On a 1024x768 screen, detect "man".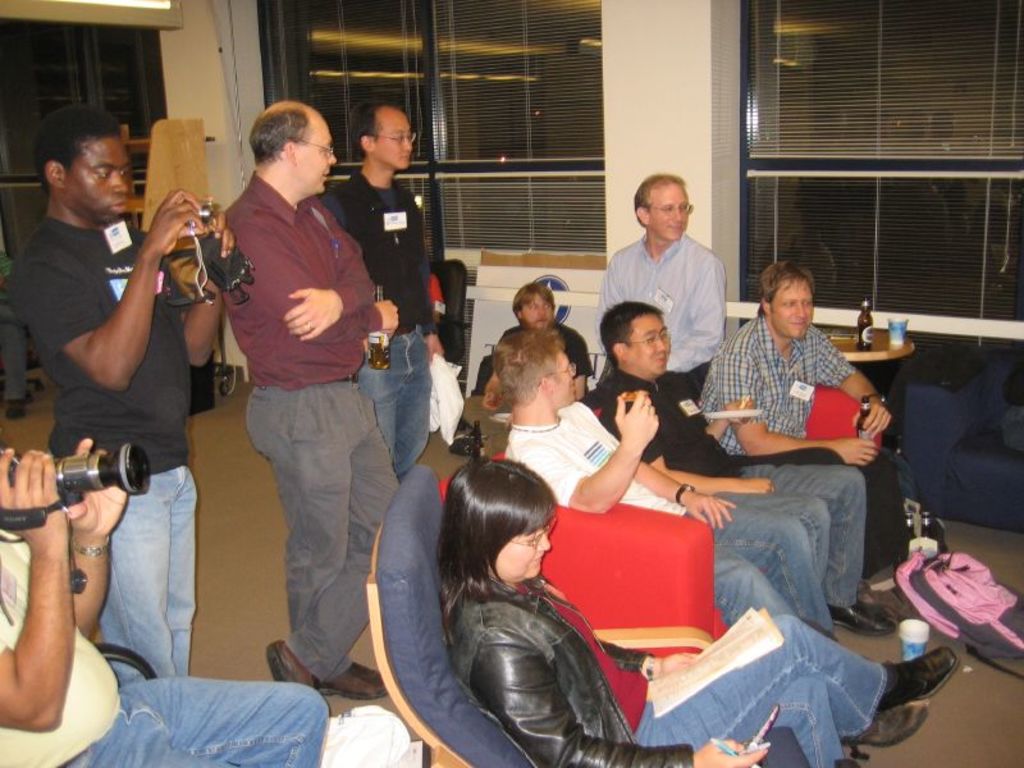
left=317, top=104, right=443, bottom=480.
